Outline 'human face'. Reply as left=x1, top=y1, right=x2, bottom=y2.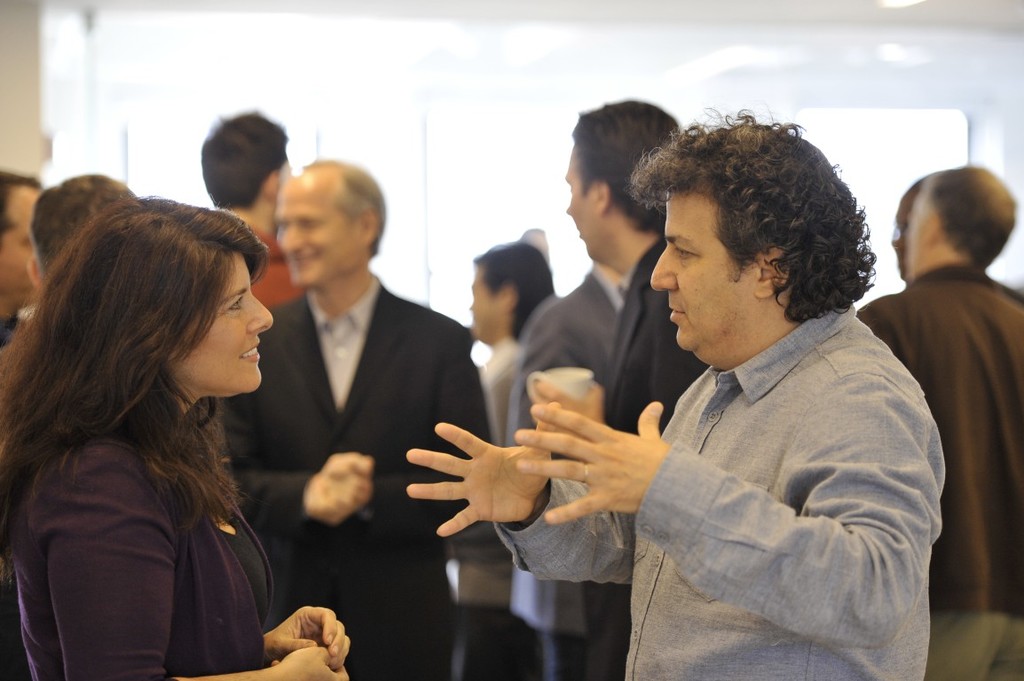
left=567, top=145, right=592, bottom=256.
